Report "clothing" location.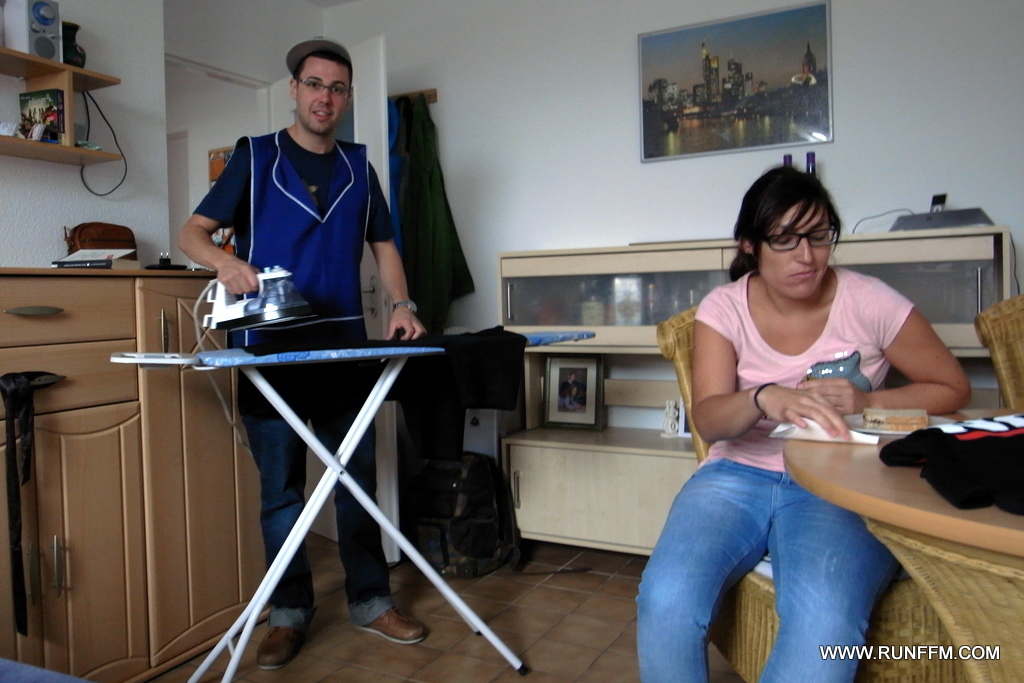
Report: bbox(696, 269, 914, 474).
